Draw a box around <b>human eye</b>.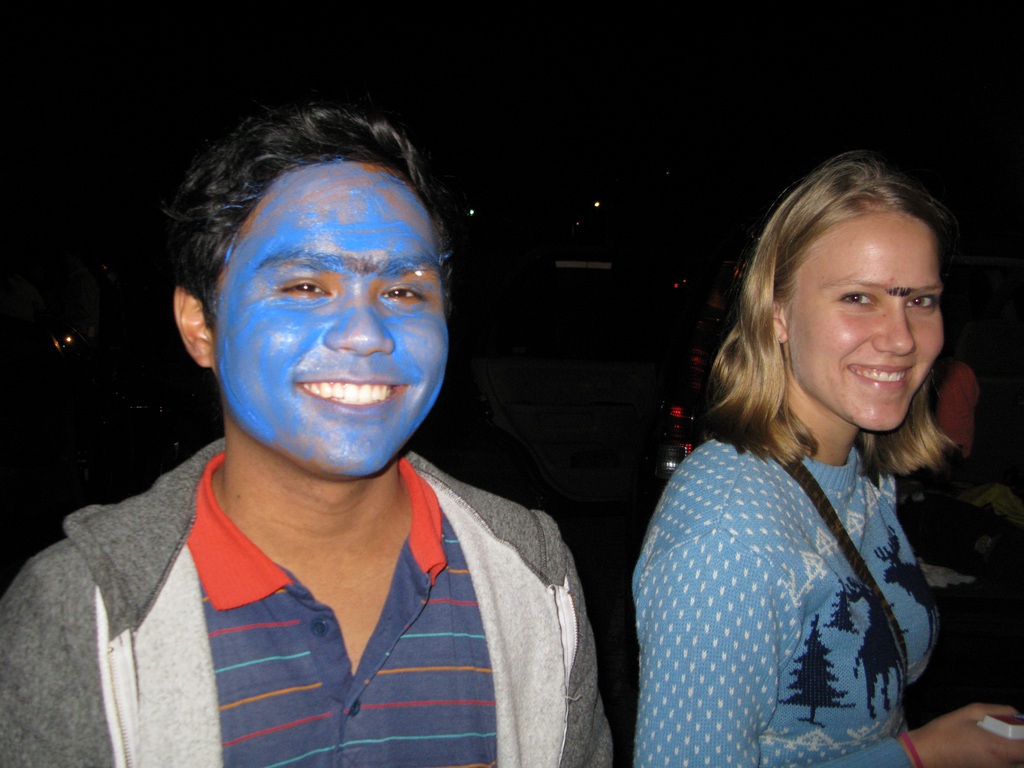
left=902, top=291, right=940, bottom=312.
